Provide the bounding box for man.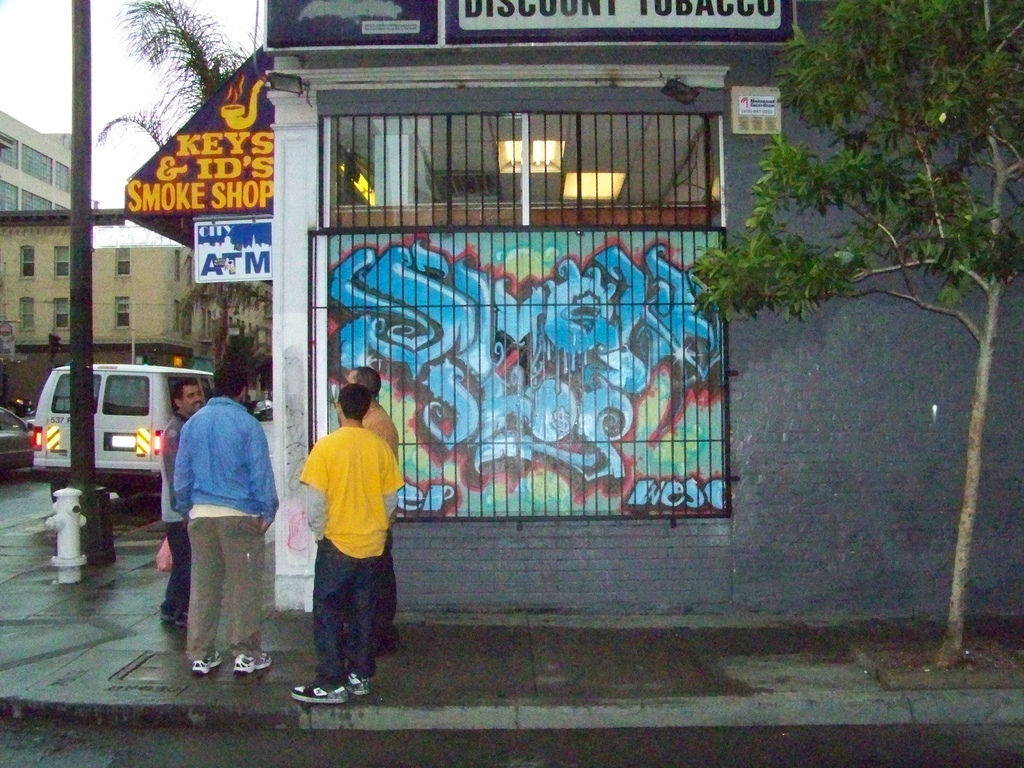
173:364:280:678.
